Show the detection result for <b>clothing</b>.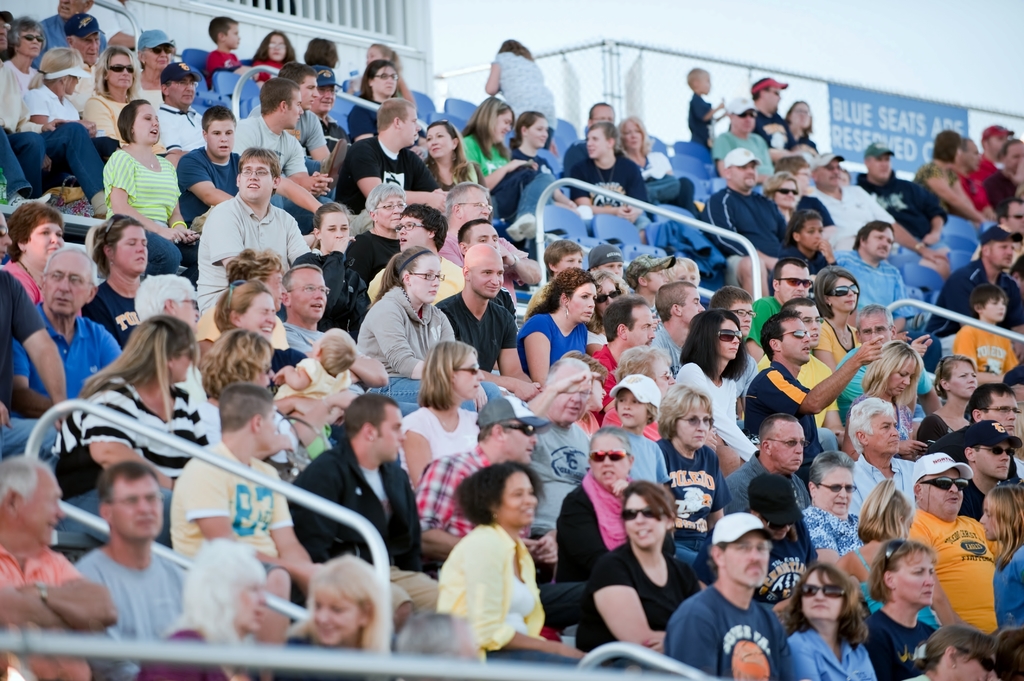
(x1=282, y1=319, x2=329, y2=351).
